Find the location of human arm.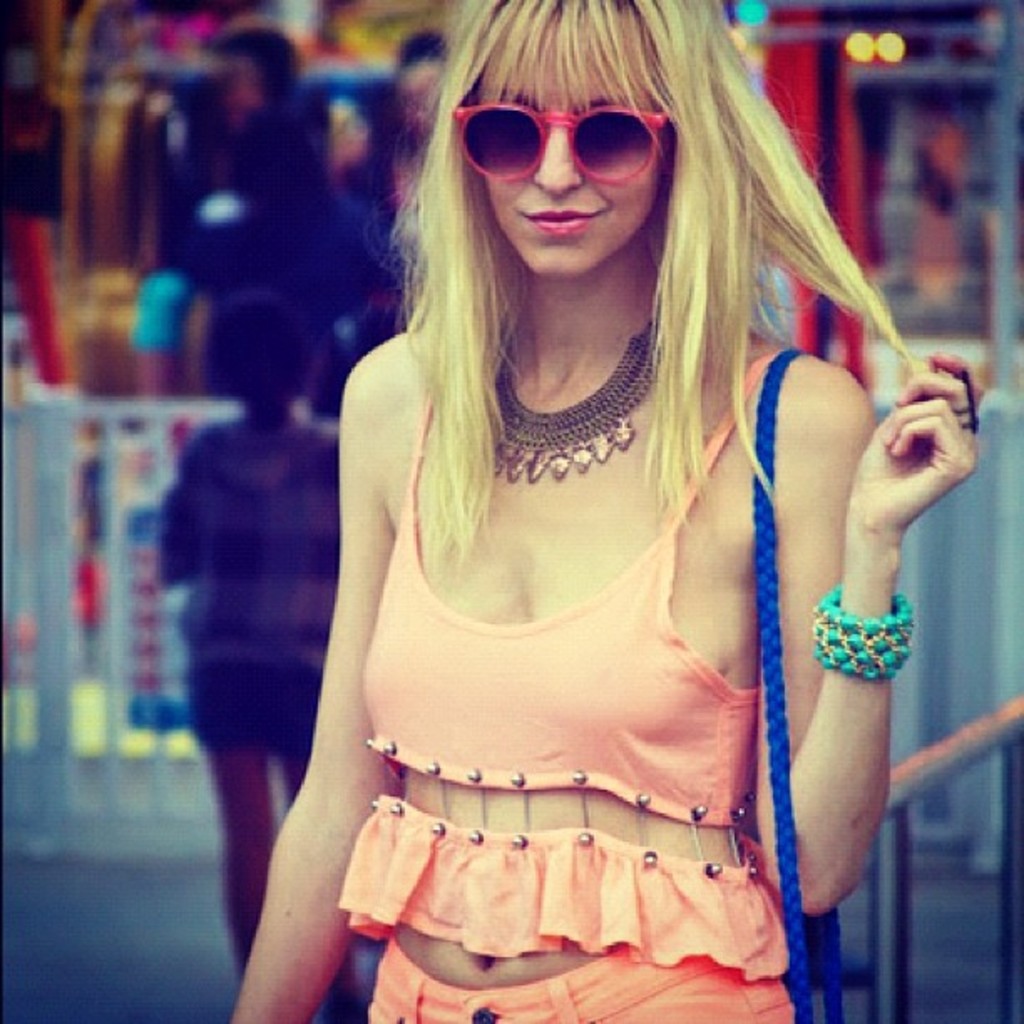
Location: {"x1": 226, "y1": 326, "x2": 435, "y2": 1022}.
